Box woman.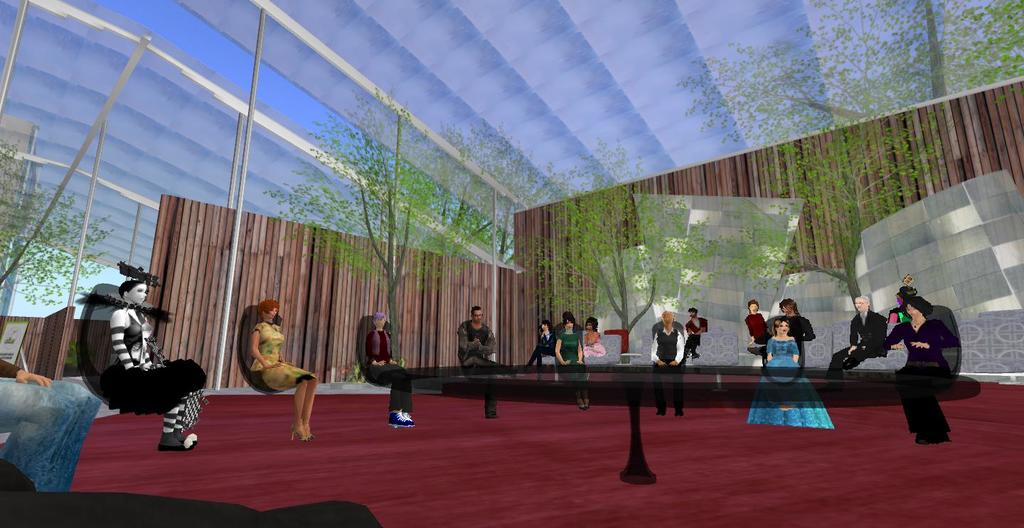
[251,297,319,443].
